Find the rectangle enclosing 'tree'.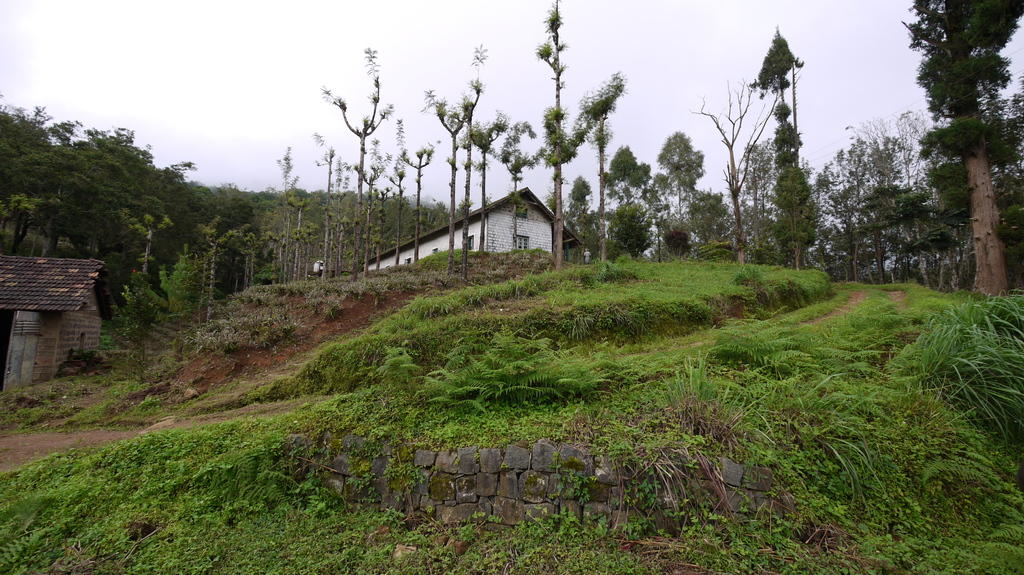
[496,115,540,257].
